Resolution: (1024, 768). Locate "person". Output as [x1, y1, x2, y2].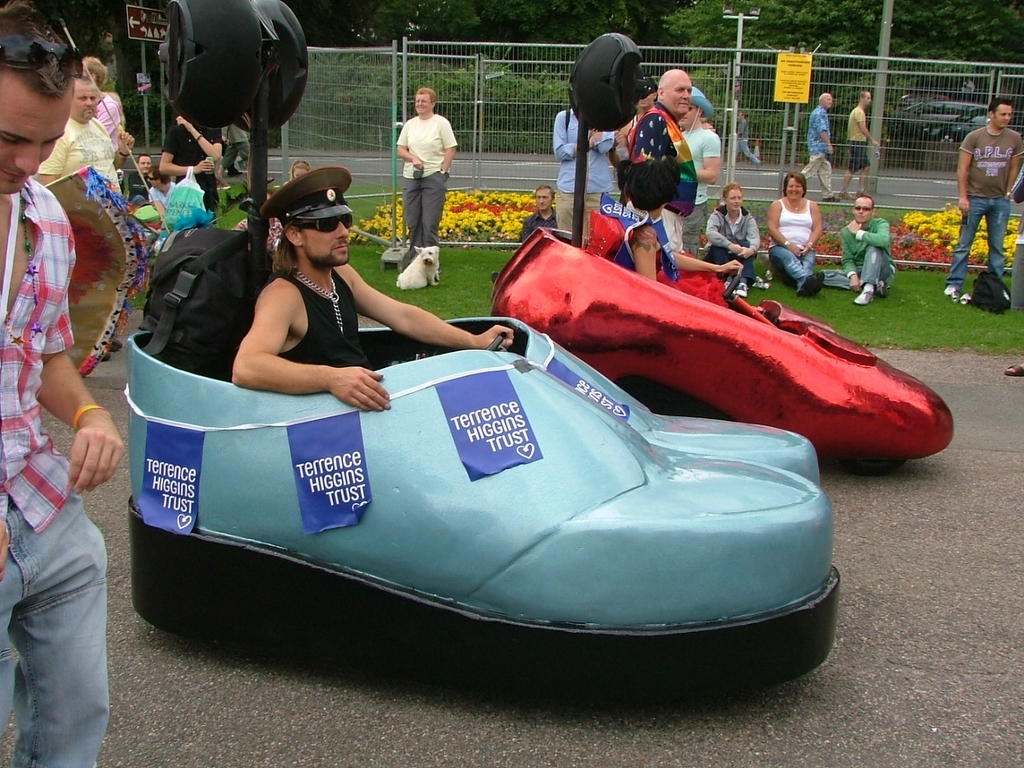
[677, 86, 723, 258].
